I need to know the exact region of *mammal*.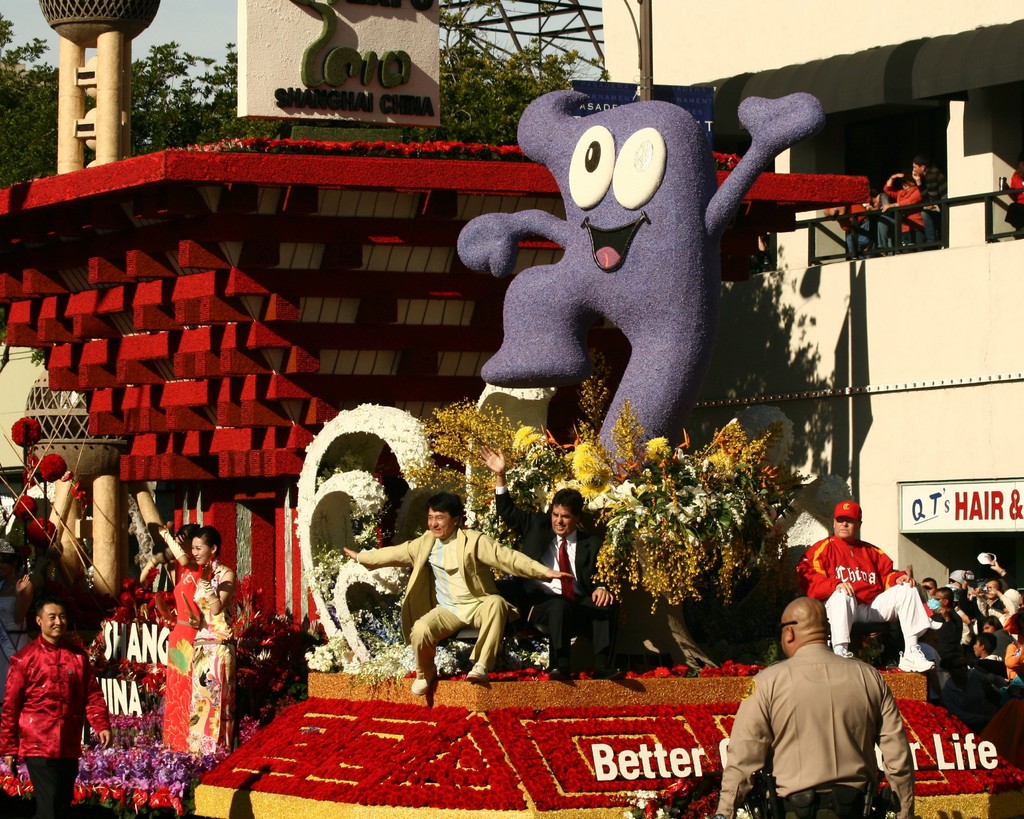
Region: bbox=(1, 535, 40, 680).
